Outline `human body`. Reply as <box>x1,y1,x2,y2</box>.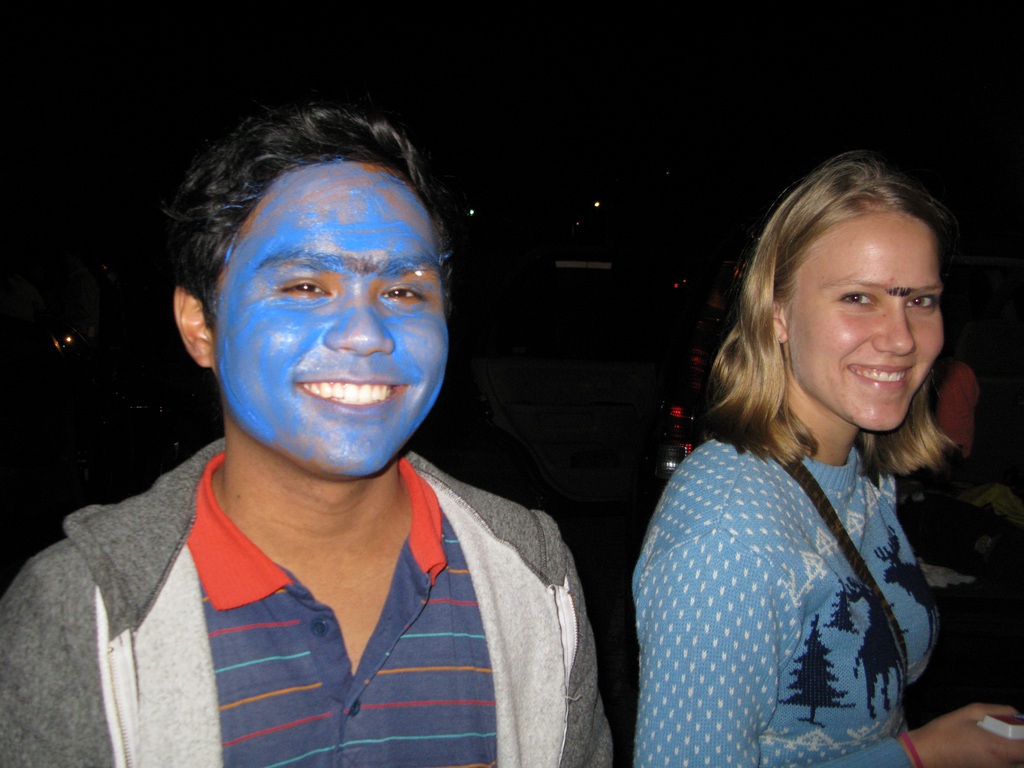
<box>618,212,987,767</box>.
